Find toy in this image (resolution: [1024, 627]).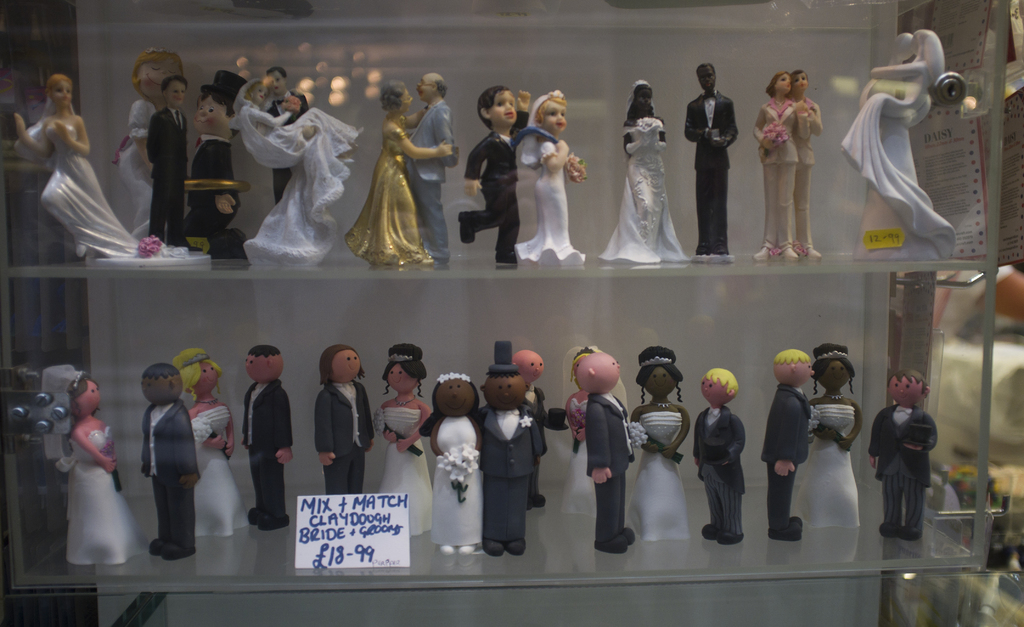
crop(705, 363, 753, 546).
